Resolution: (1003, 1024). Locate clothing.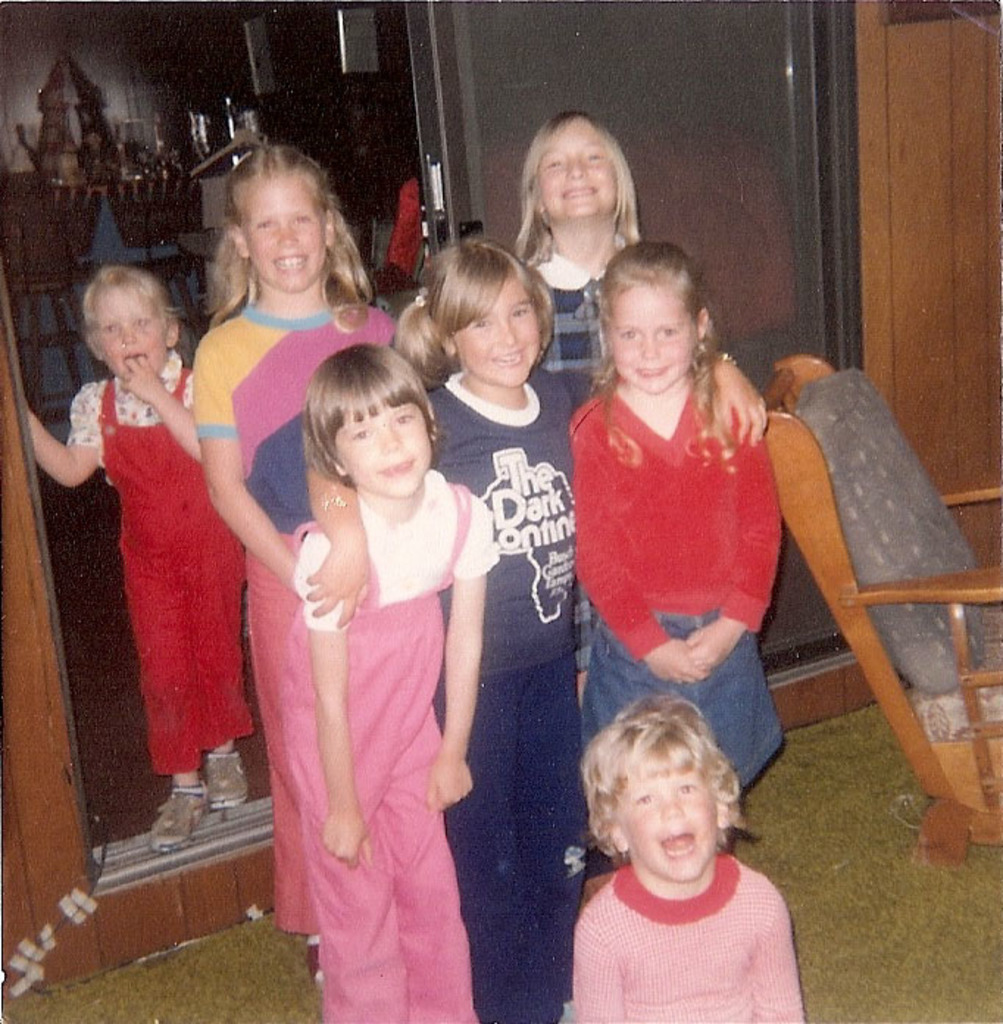
{"x1": 276, "y1": 469, "x2": 478, "y2": 1023}.
